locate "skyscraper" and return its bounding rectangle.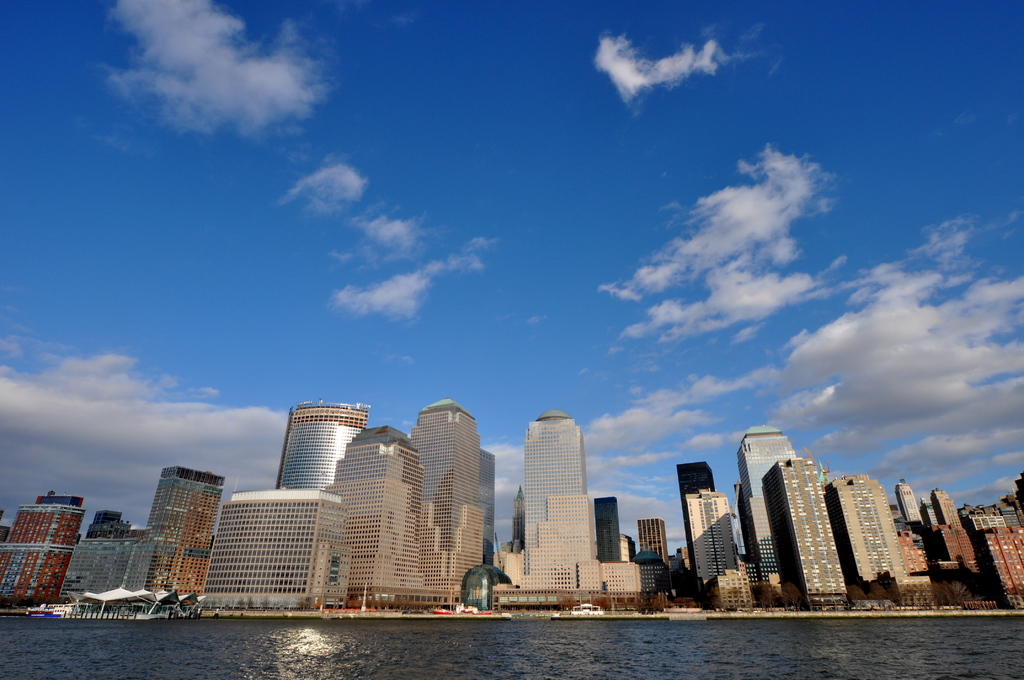
bbox(831, 473, 911, 590).
